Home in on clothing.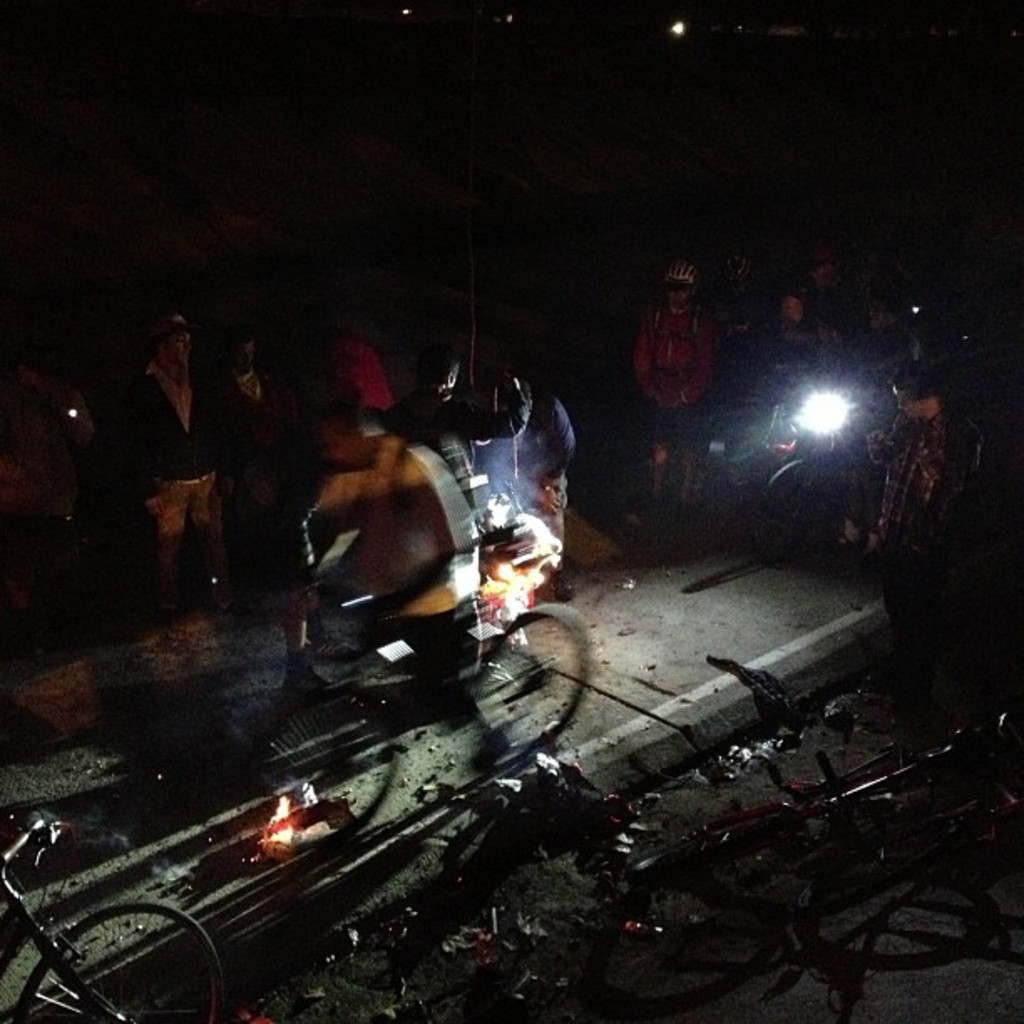
Homed in at pyautogui.locateOnScreen(131, 376, 221, 597).
